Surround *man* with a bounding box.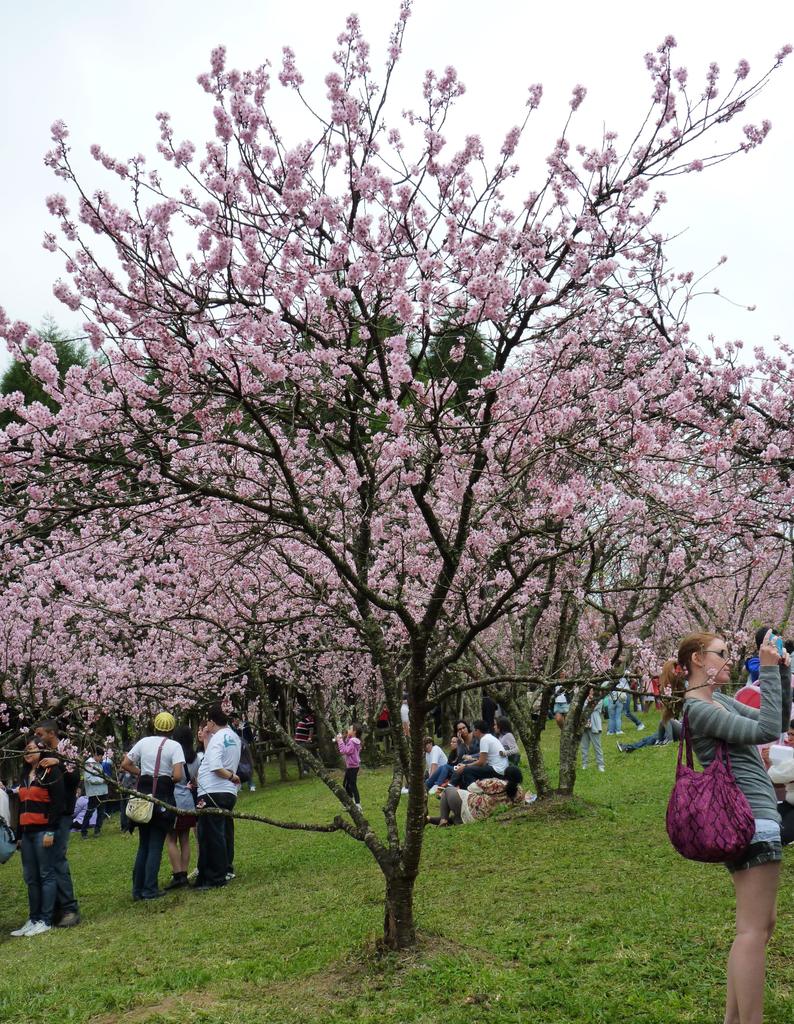
Rect(453, 719, 510, 784).
